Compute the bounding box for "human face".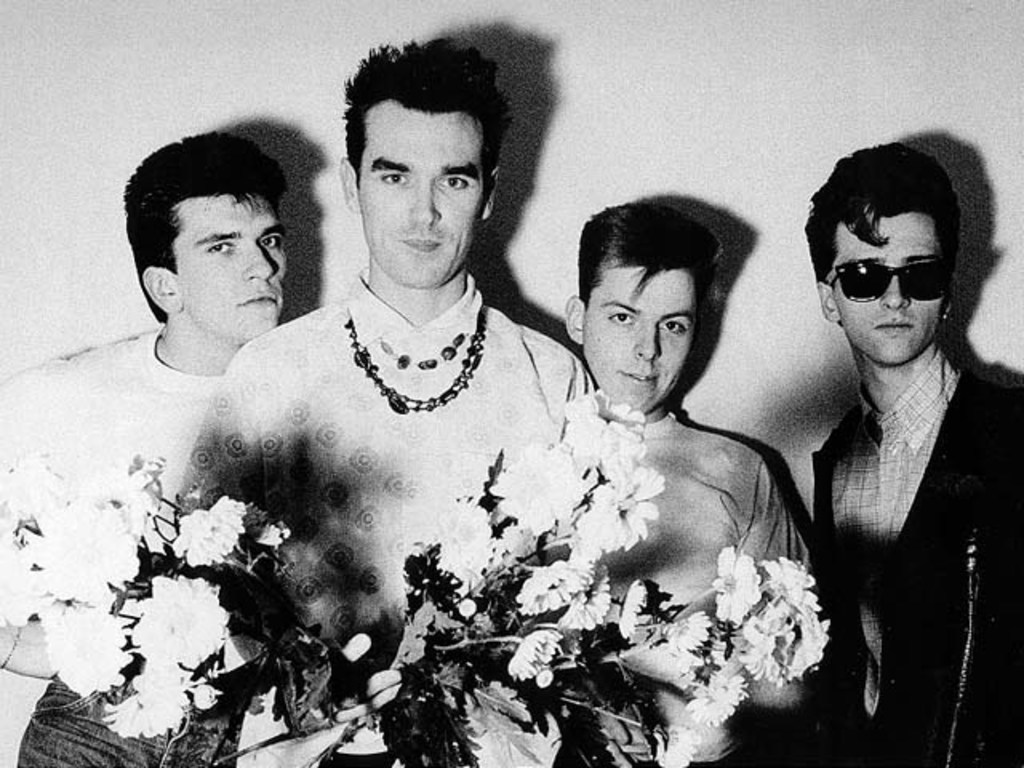
rect(582, 266, 698, 411).
